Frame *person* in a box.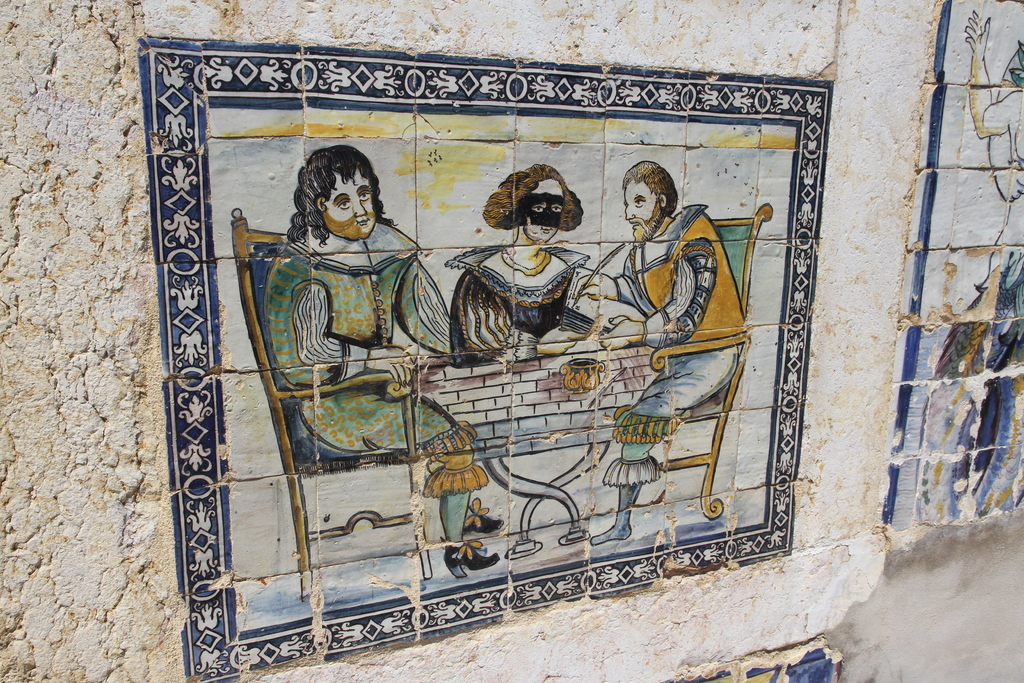
Rect(965, 9, 1023, 270).
